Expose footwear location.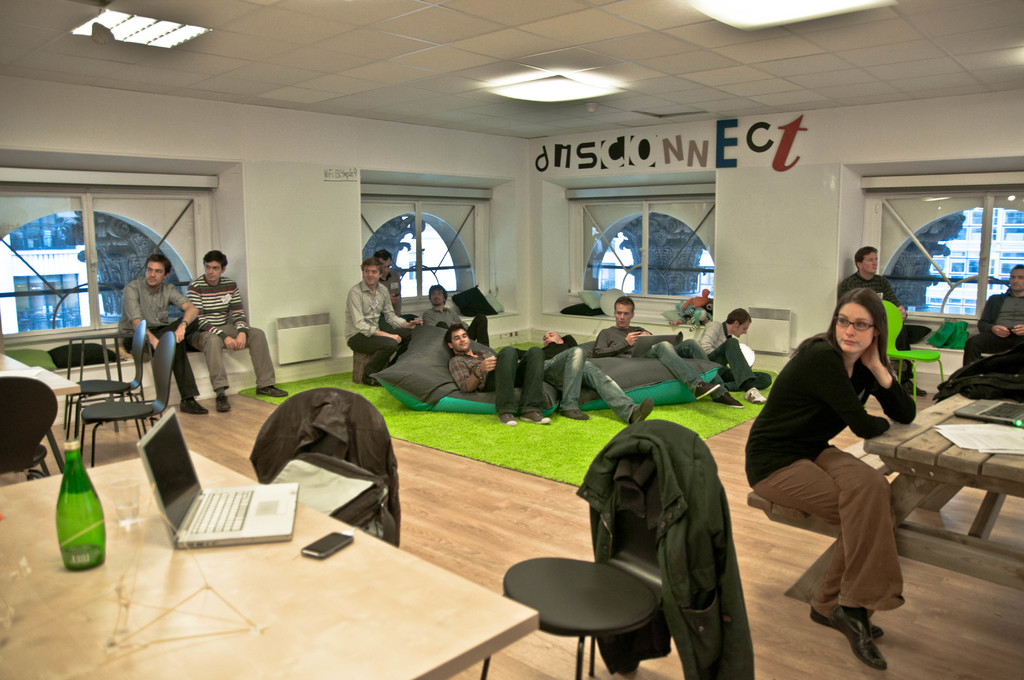
Exposed at box(499, 413, 517, 425).
